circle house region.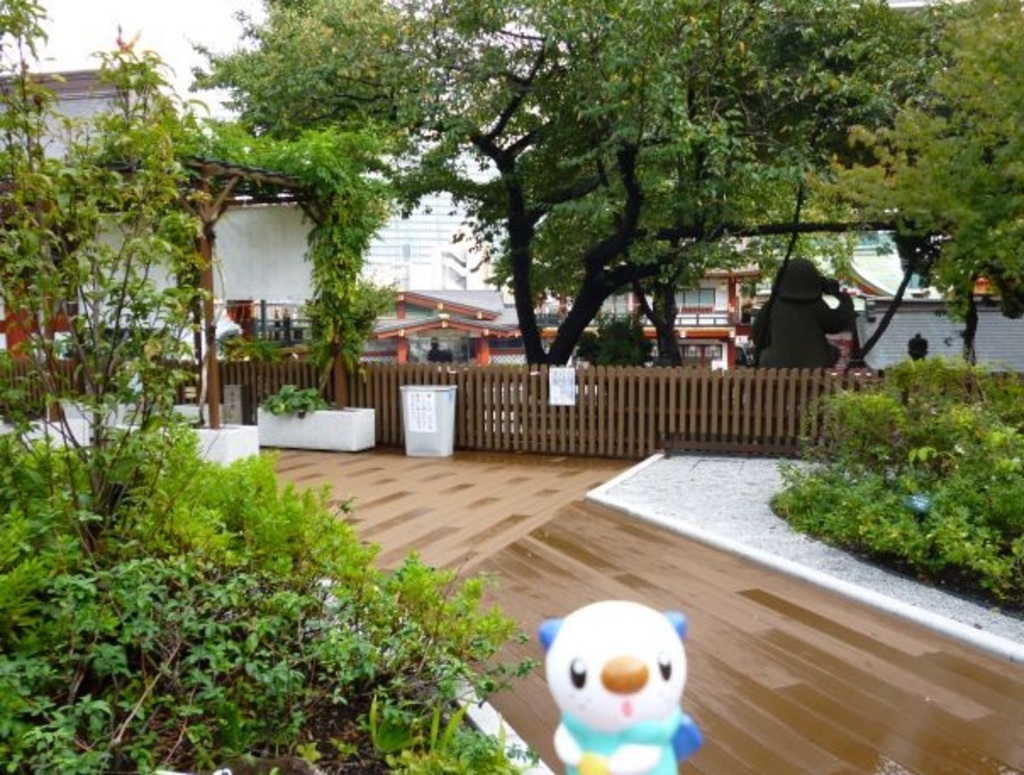
Region: x1=0, y1=83, x2=188, y2=383.
